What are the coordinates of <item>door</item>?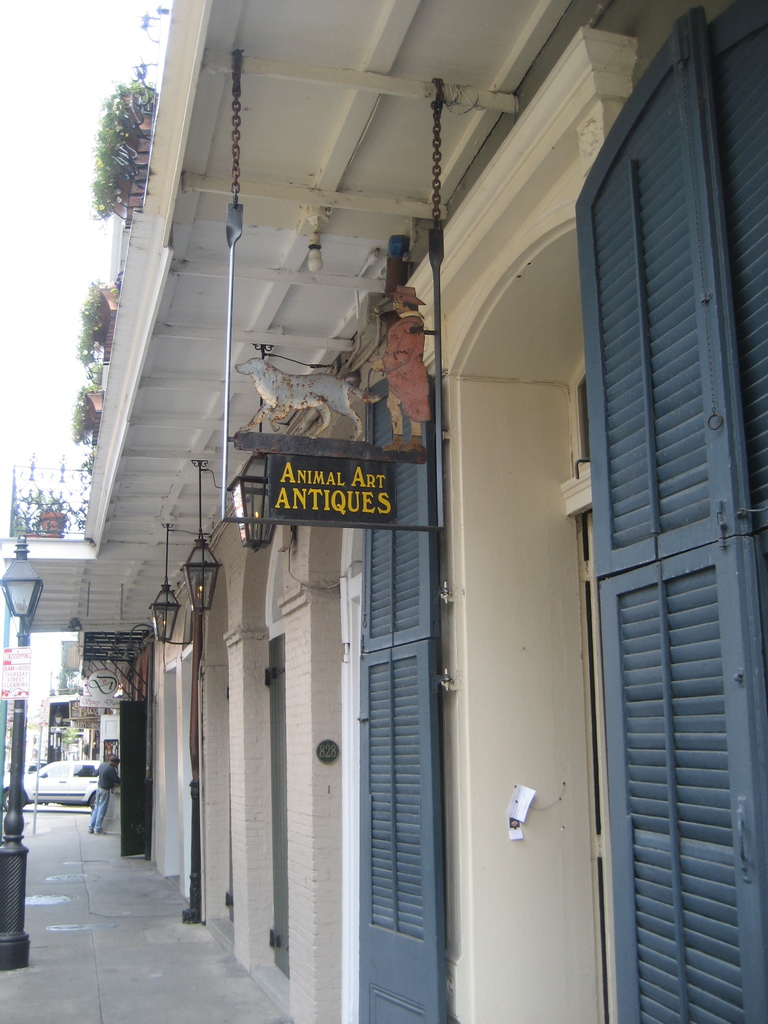
(357, 370, 451, 1023).
